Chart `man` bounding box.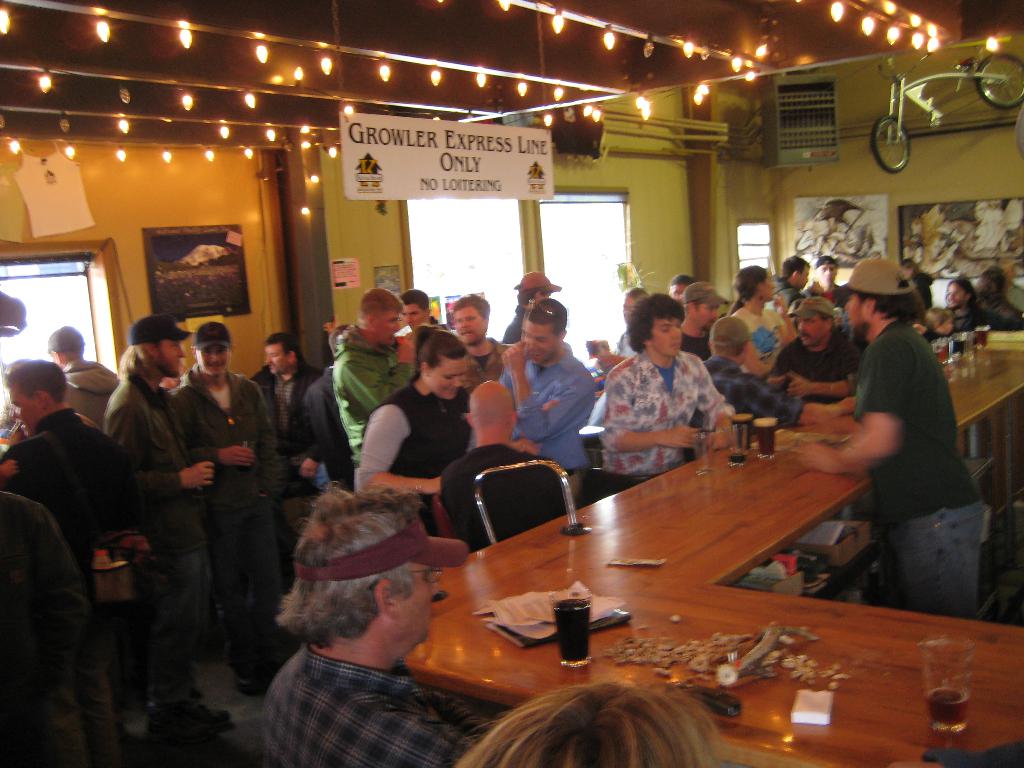
Charted: {"x1": 495, "y1": 298, "x2": 593, "y2": 498}.
